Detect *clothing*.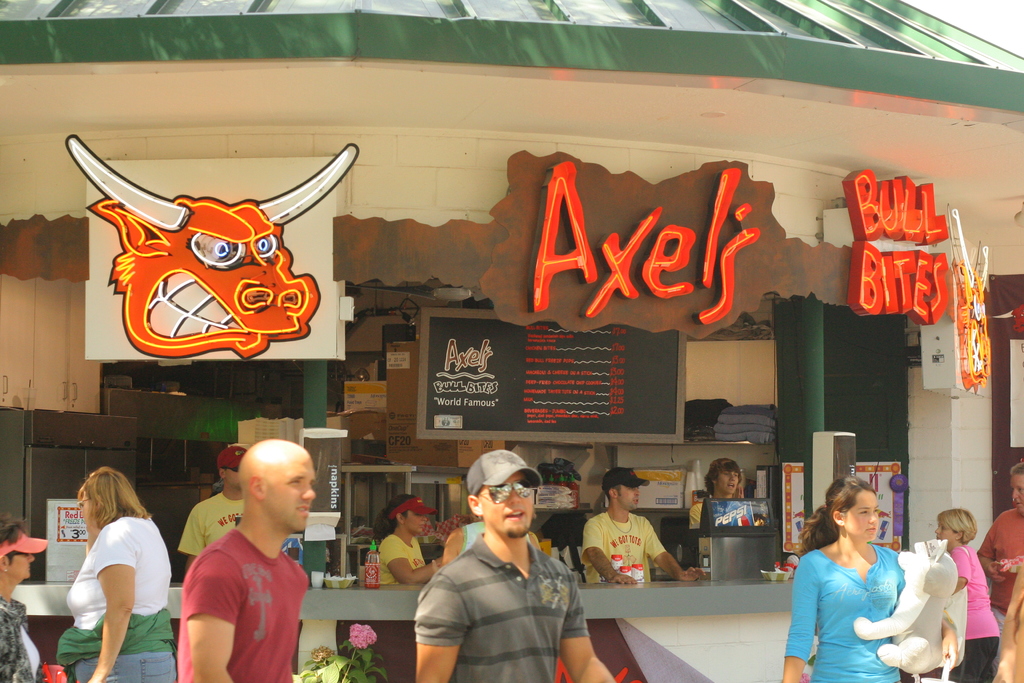
Detected at [x1=412, y1=541, x2=587, y2=682].
